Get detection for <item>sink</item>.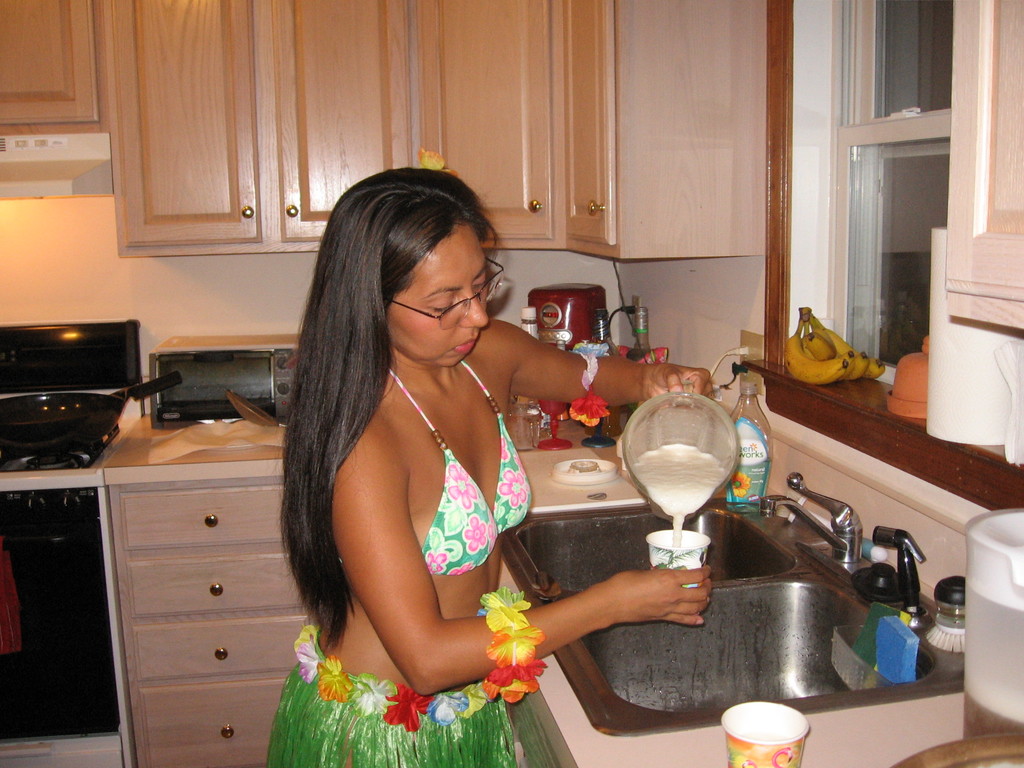
Detection: crop(580, 460, 951, 737).
